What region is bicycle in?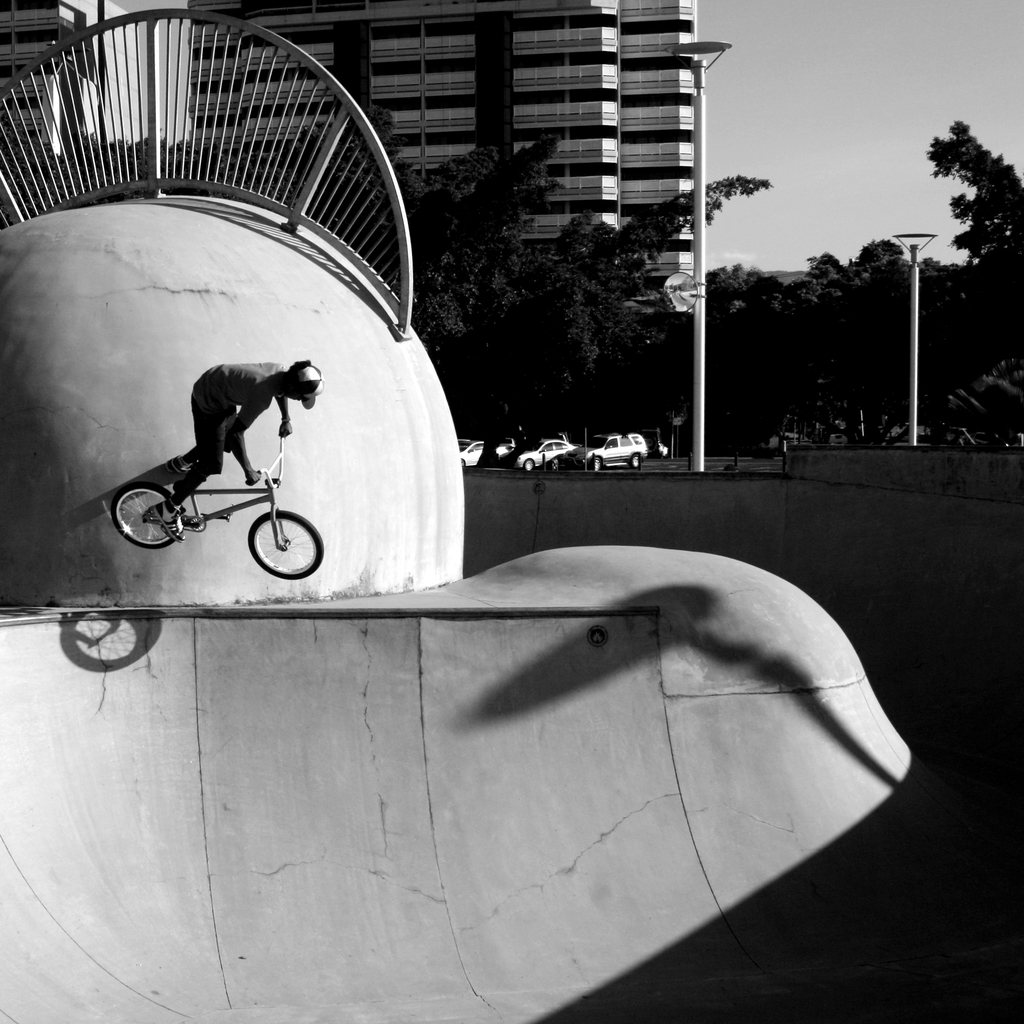
<bbox>111, 373, 330, 572</bbox>.
